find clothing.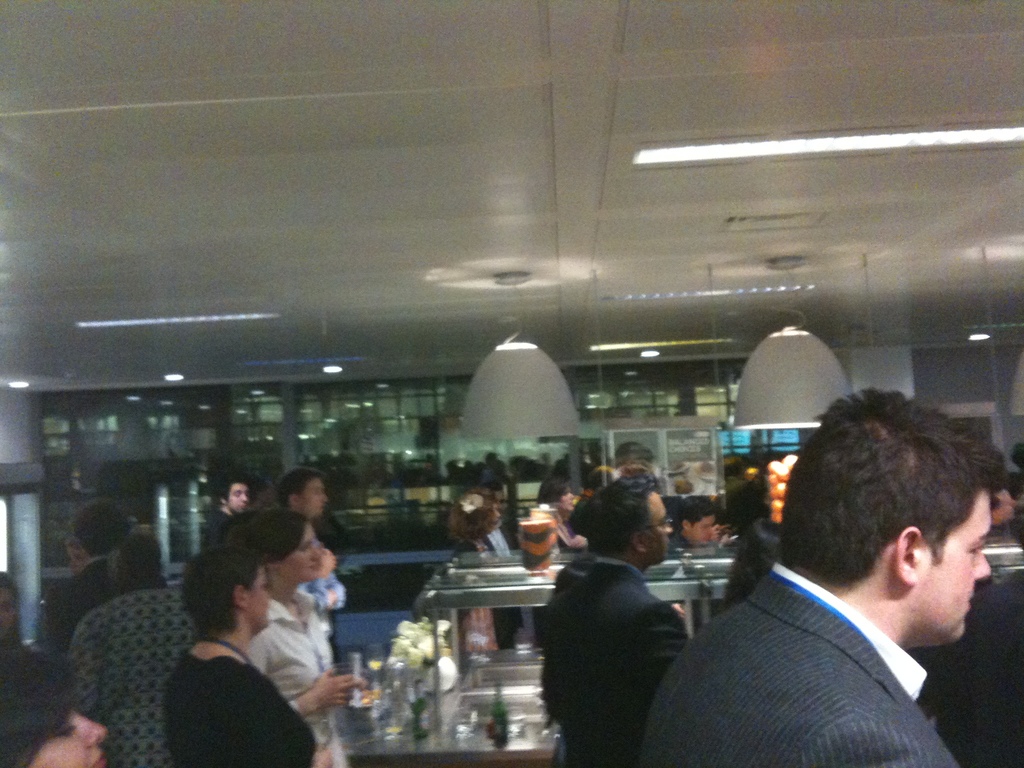
bbox=(666, 535, 686, 548).
